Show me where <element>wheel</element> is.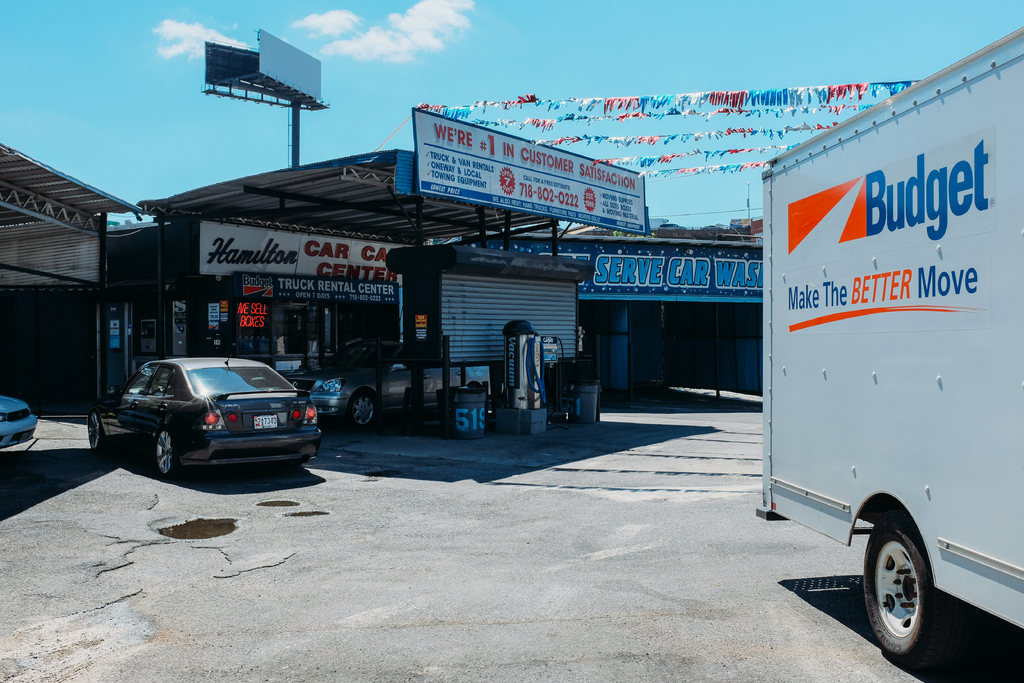
<element>wheel</element> is at rect(348, 390, 375, 426).
